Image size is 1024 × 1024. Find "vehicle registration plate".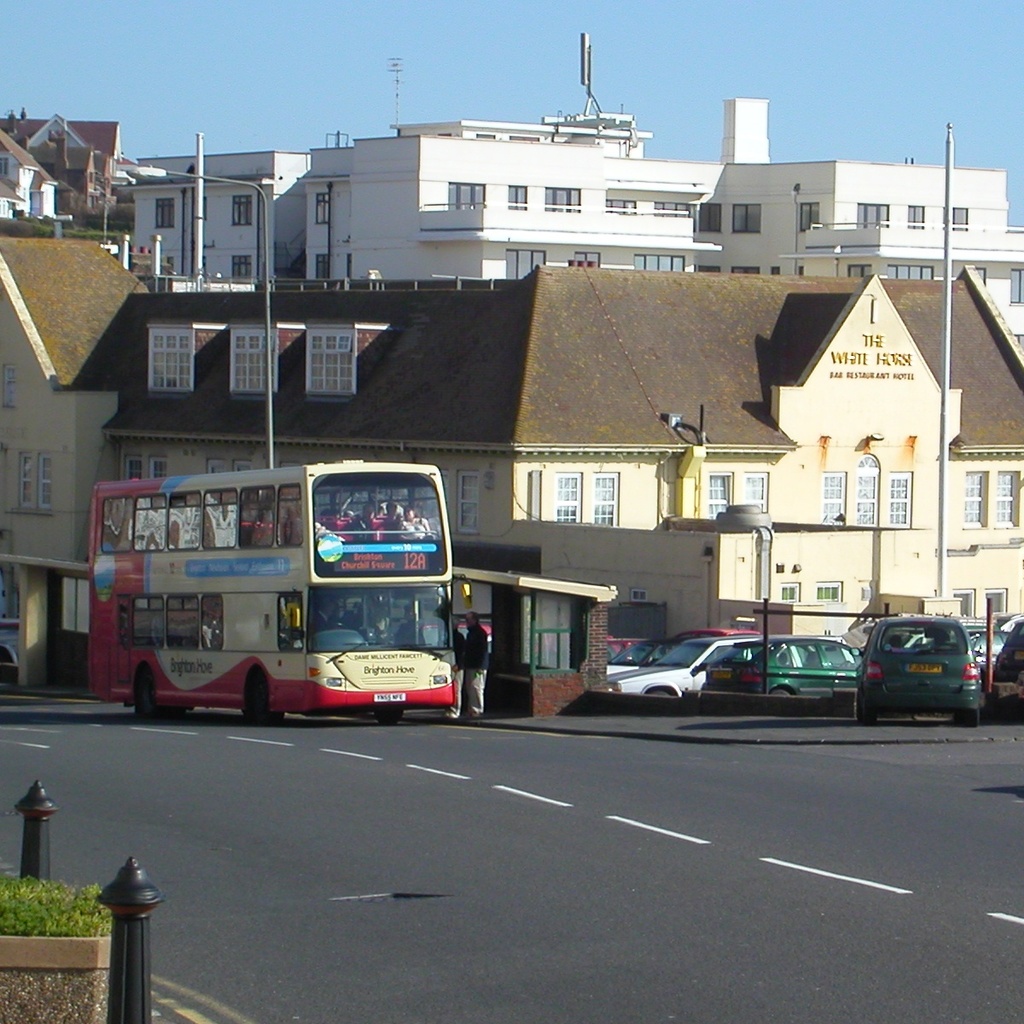
(909,664,940,669).
